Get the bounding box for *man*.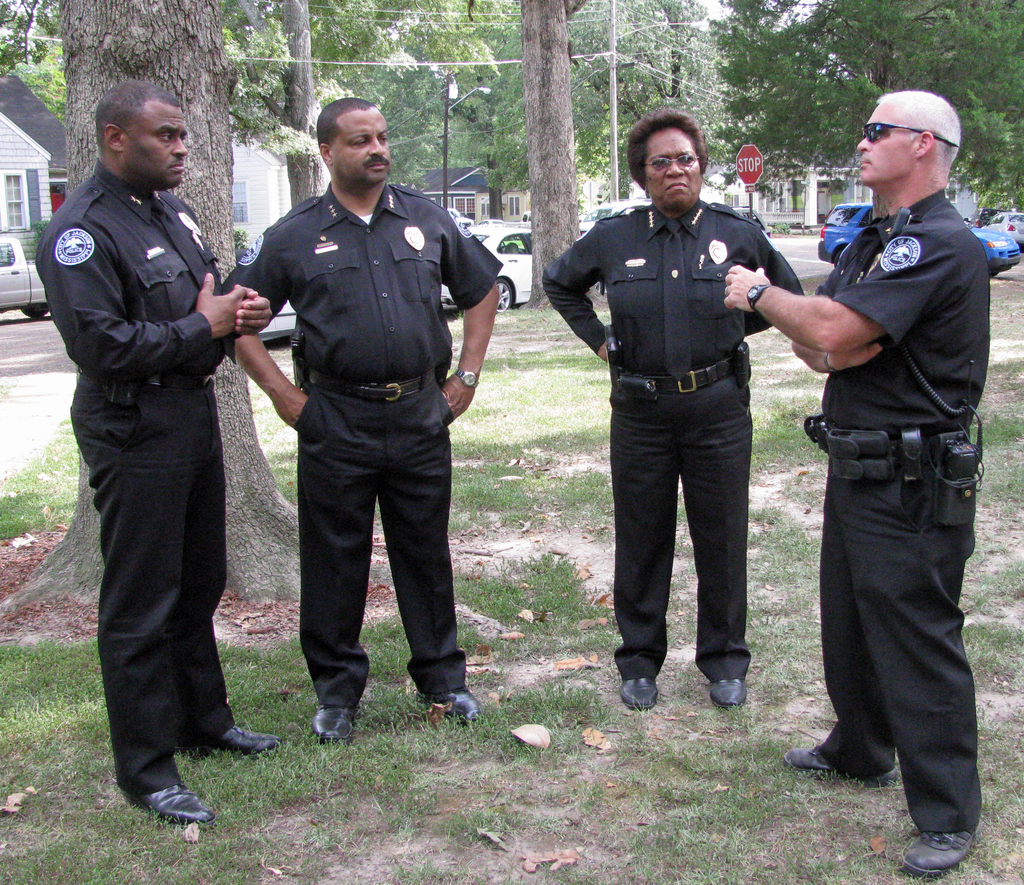
{"x1": 35, "y1": 77, "x2": 273, "y2": 822}.
